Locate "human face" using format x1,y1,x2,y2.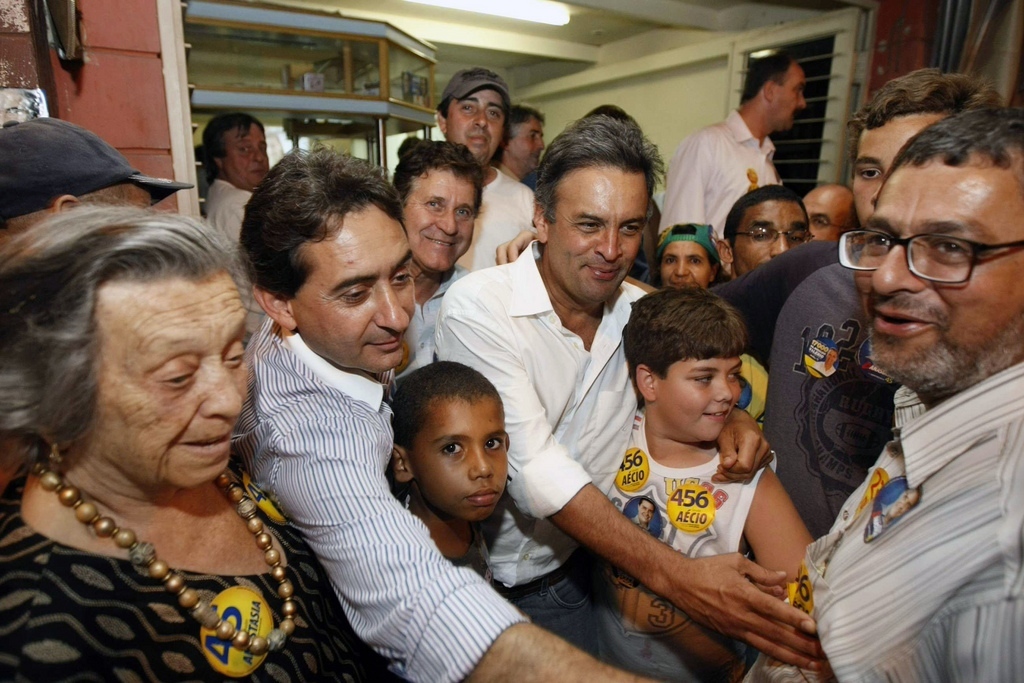
733,203,805,274.
